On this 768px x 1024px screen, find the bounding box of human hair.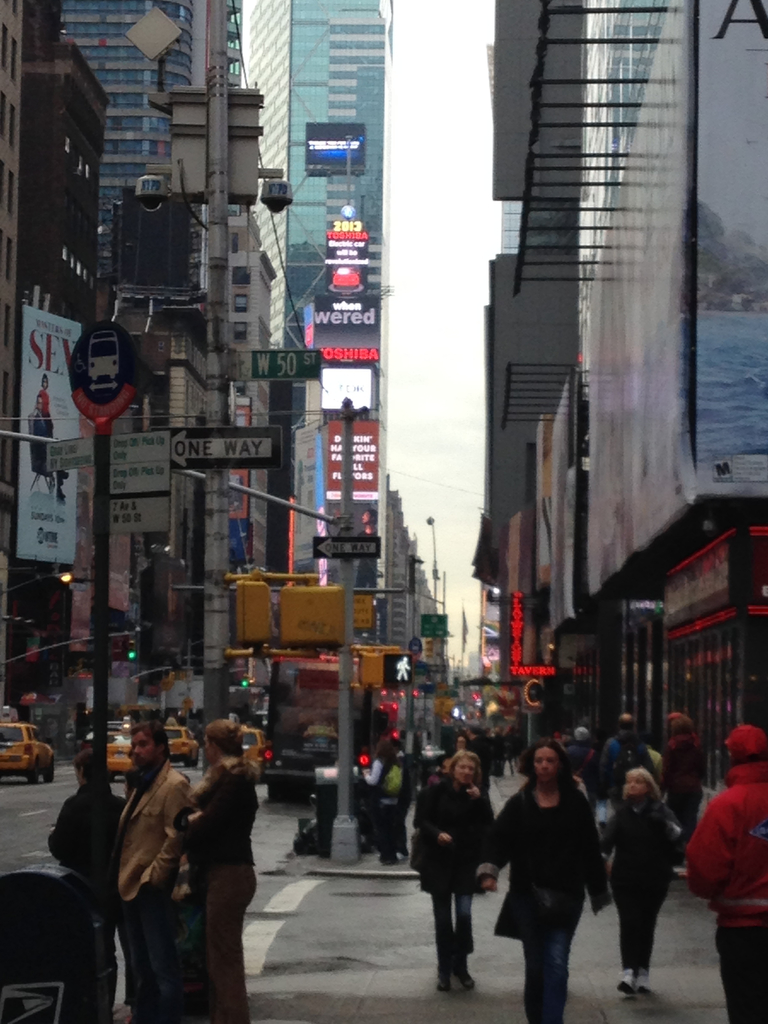
Bounding box: crop(443, 753, 481, 784).
